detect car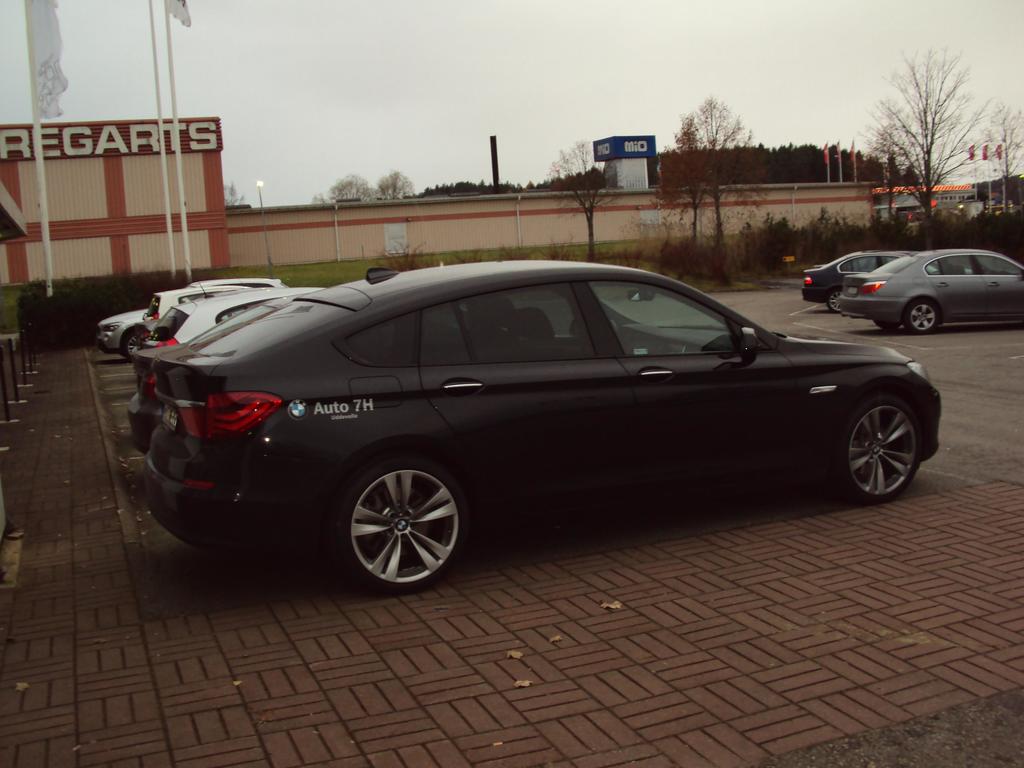
[x1=99, y1=274, x2=287, y2=354]
